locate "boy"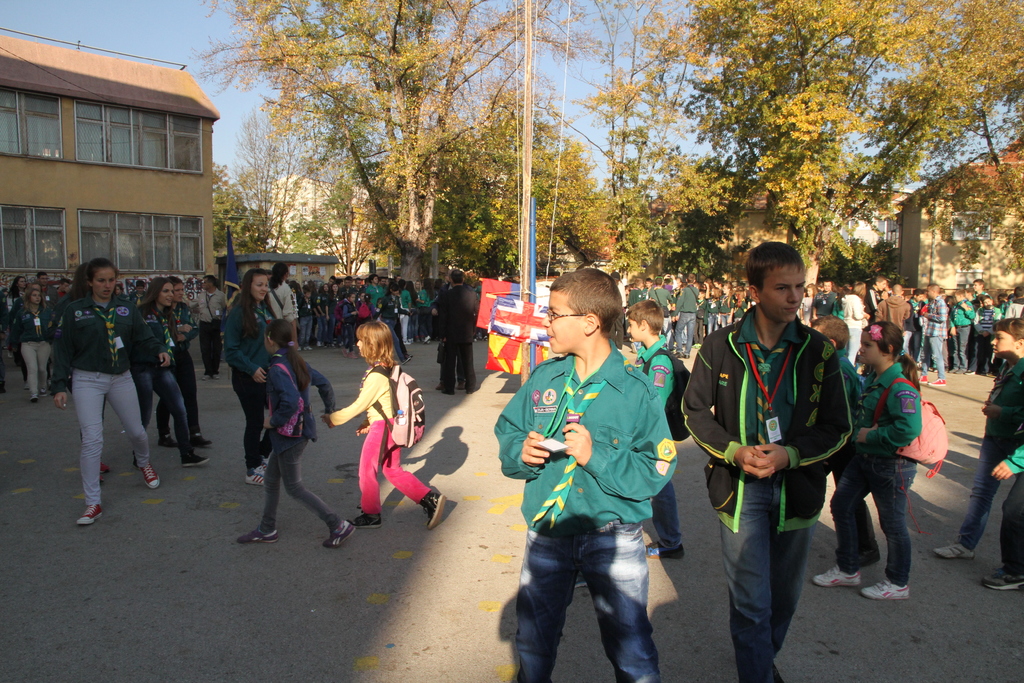
493, 265, 675, 682
